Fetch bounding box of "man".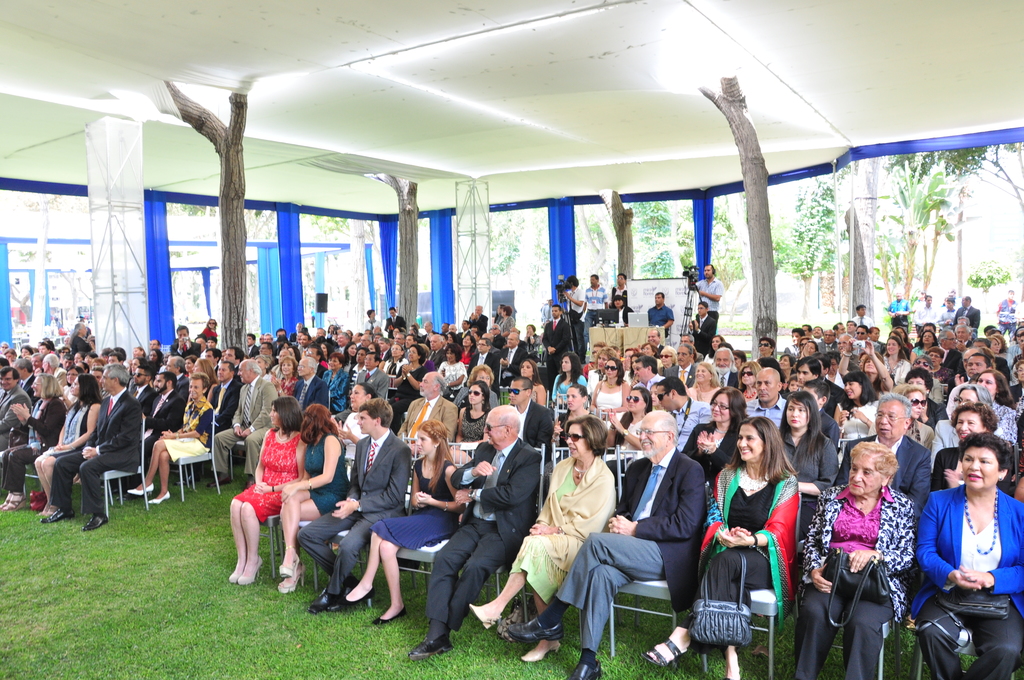
Bbox: detection(662, 343, 693, 386).
